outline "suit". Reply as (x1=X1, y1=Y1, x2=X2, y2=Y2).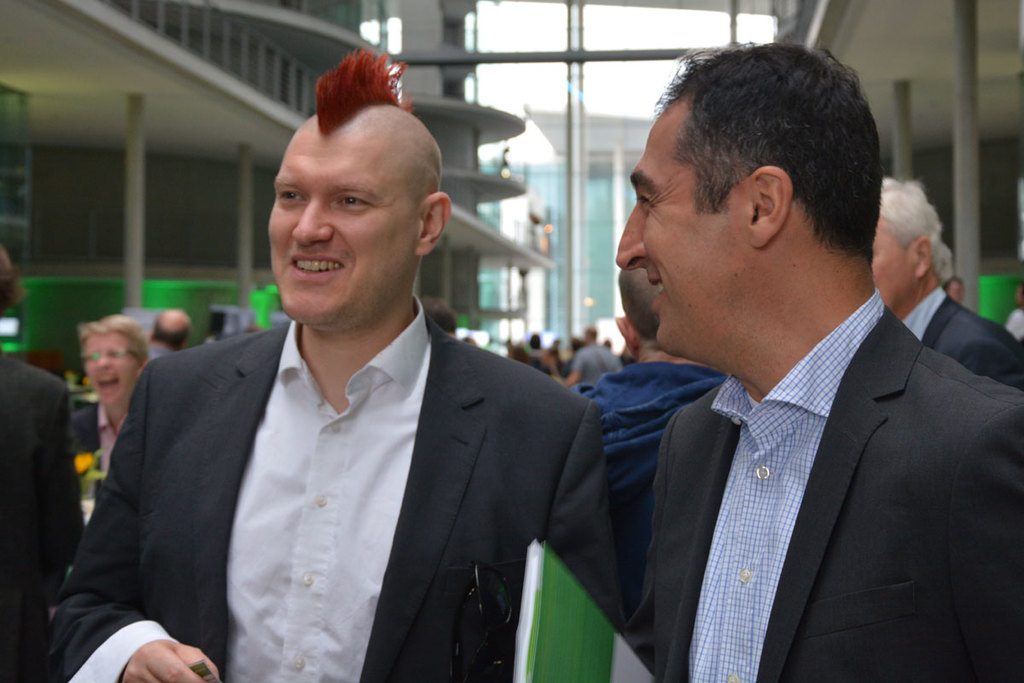
(x1=897, y1=289, x2=1023, y2=401).
